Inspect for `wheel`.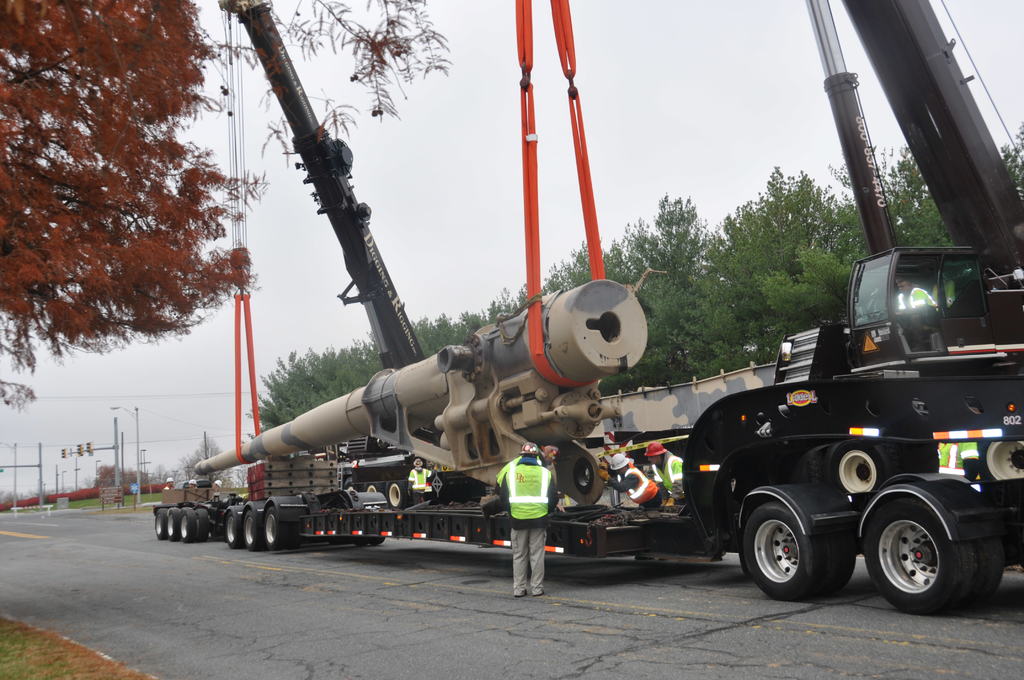
Inspection: (left=881, top=496, right=982, bottom=610).
